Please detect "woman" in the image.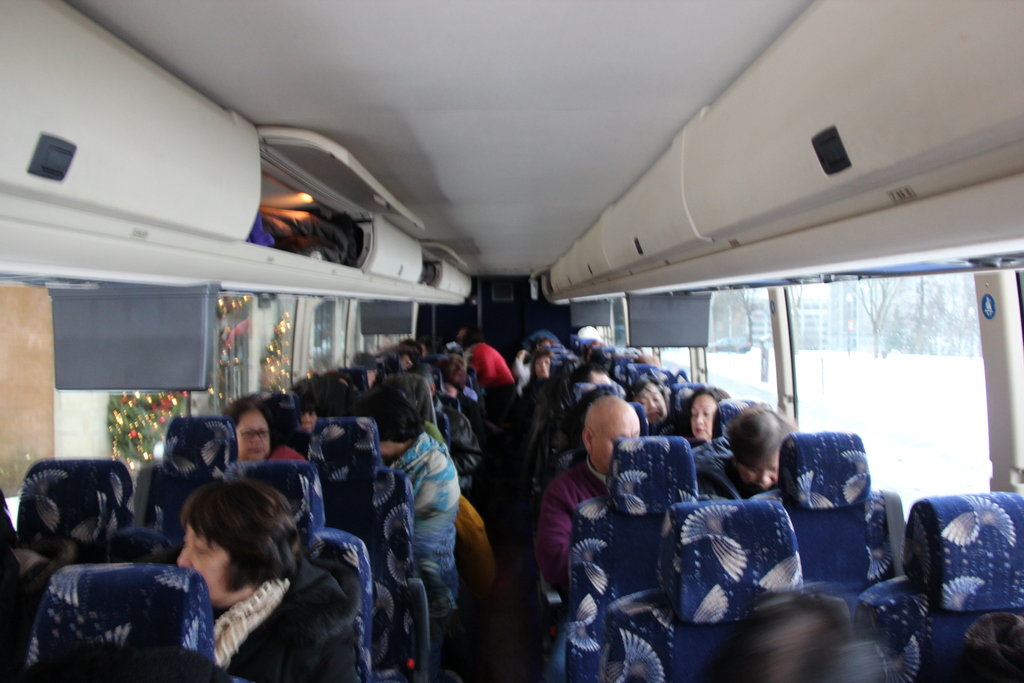
x1=120 y1=458 x2=368 y2=672.
